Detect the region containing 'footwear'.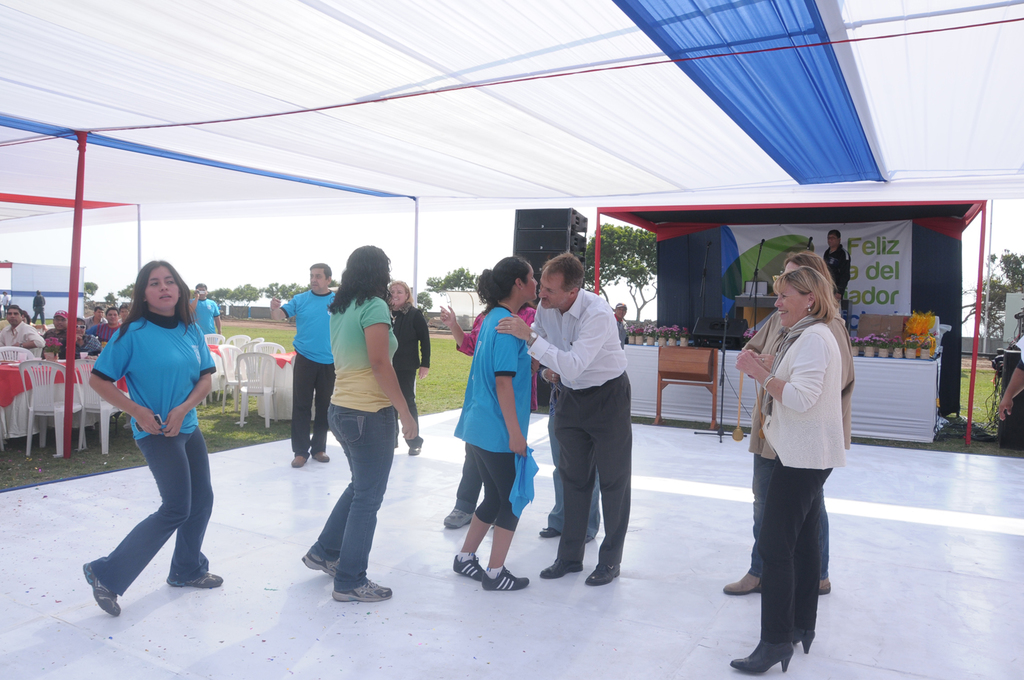
locate(82, 559, 123, 617).
